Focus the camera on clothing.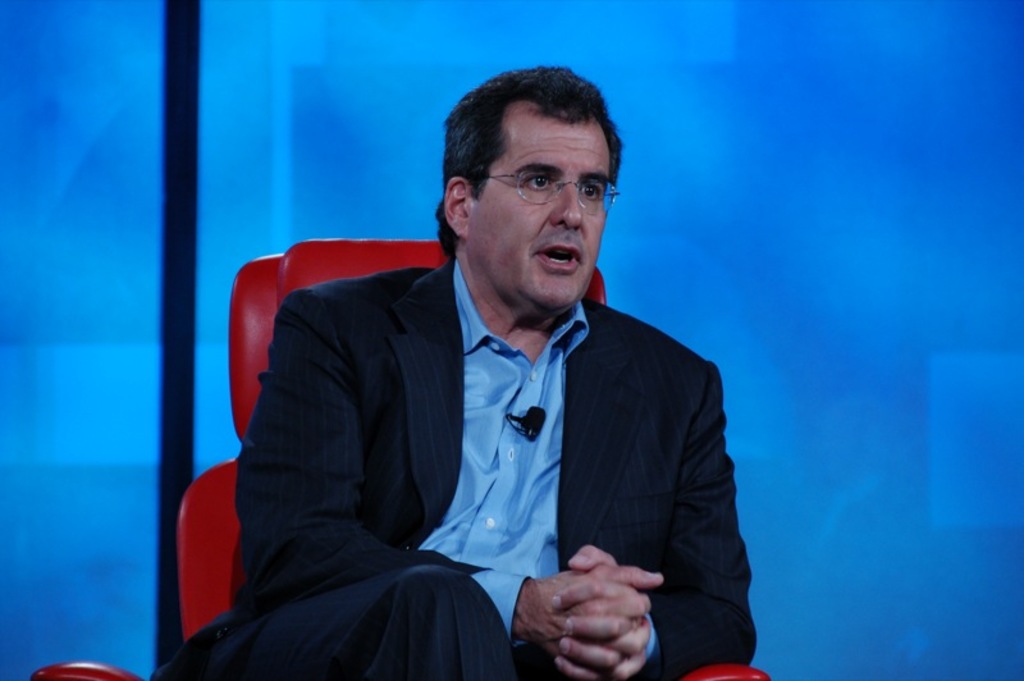
Focus region: bbox=(206, 236, 758, 675).
